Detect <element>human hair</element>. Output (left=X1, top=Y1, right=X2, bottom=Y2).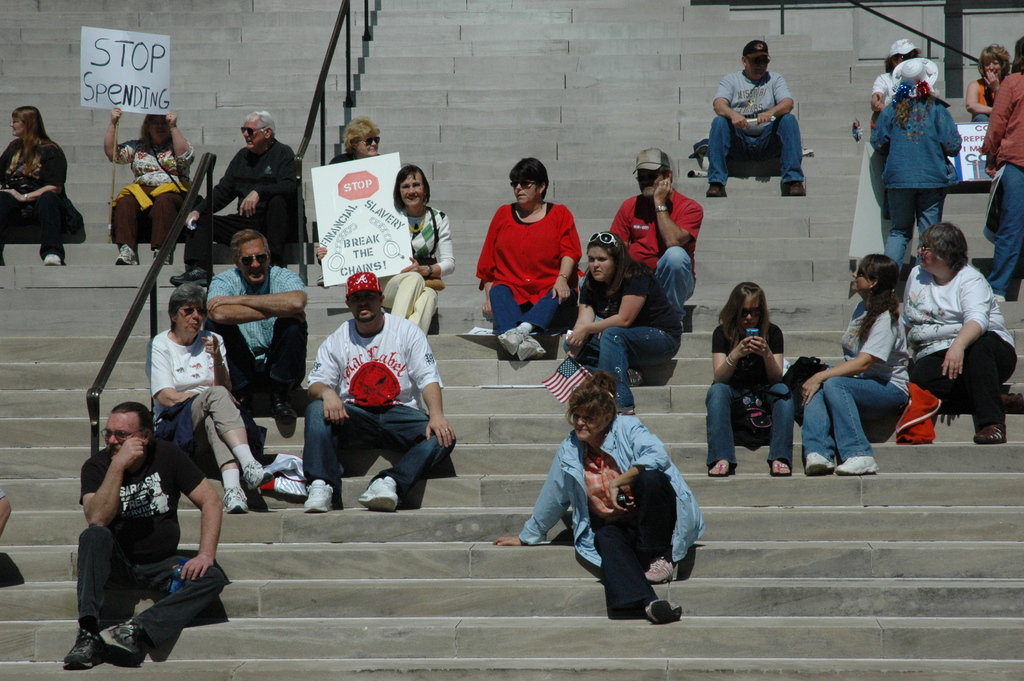
(left=8, top=106, right=51, bottom=140).
